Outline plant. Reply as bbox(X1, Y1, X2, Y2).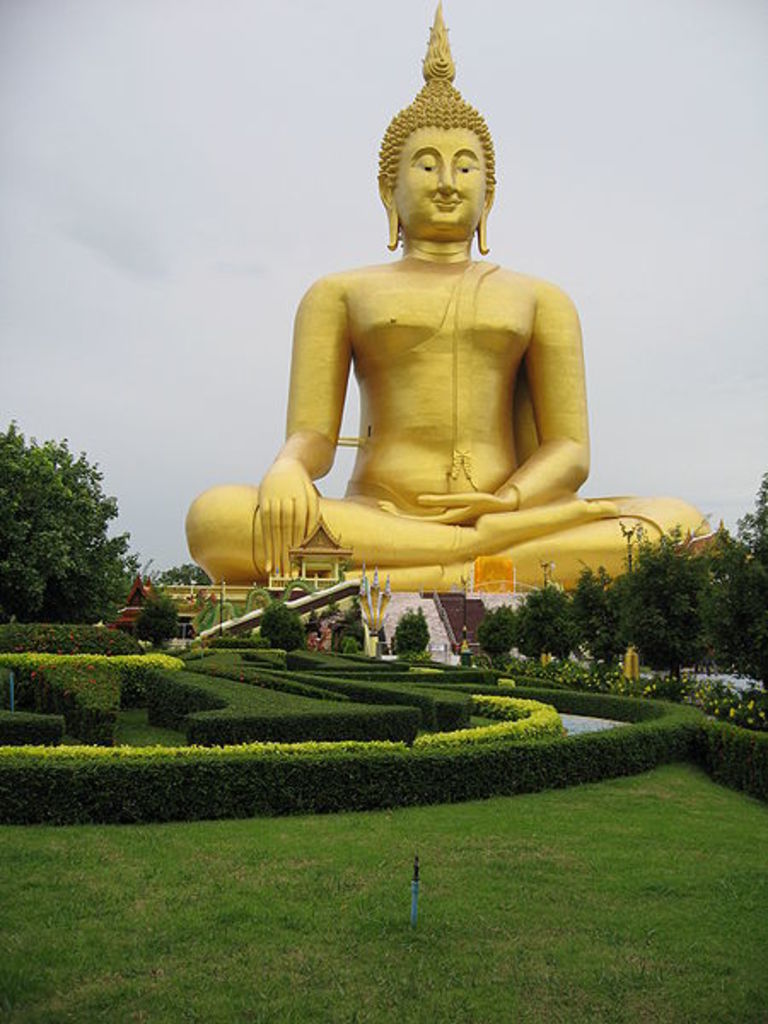
bbox(382, 599, 432, 659).
